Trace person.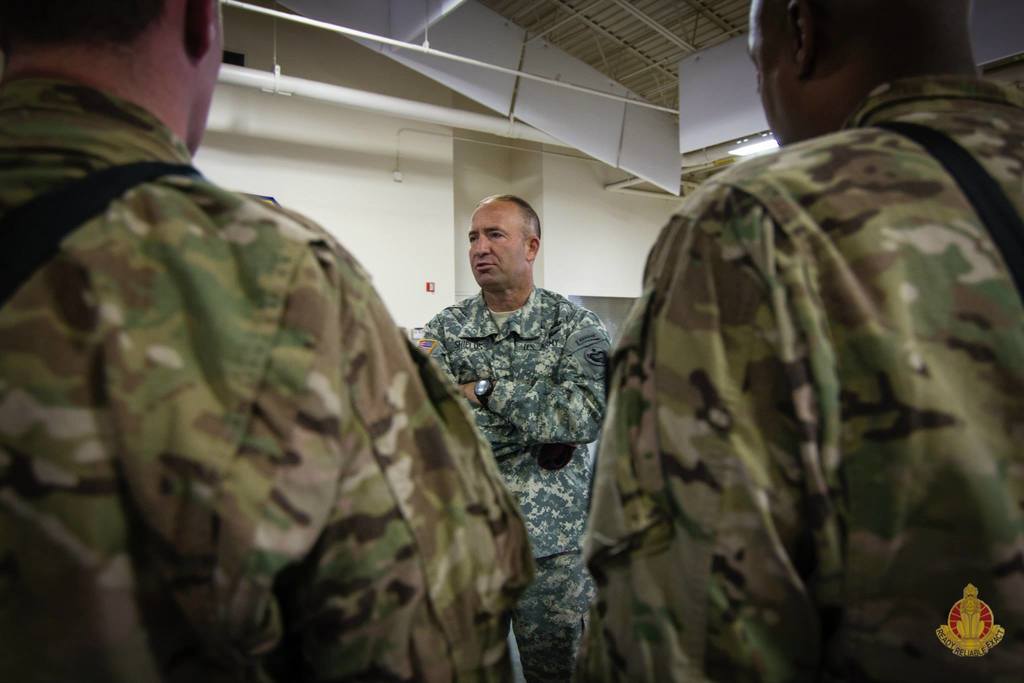
Traced to (571,0,1023,682).
